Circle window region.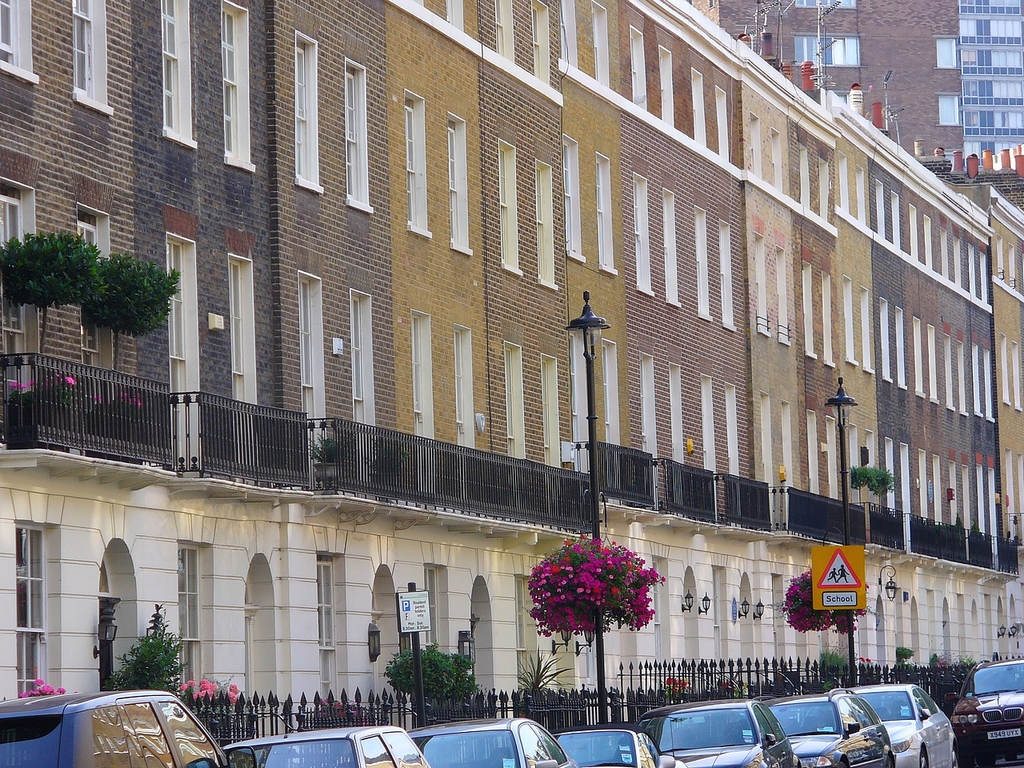
Region: select_region(980, 252, 985, 299).
